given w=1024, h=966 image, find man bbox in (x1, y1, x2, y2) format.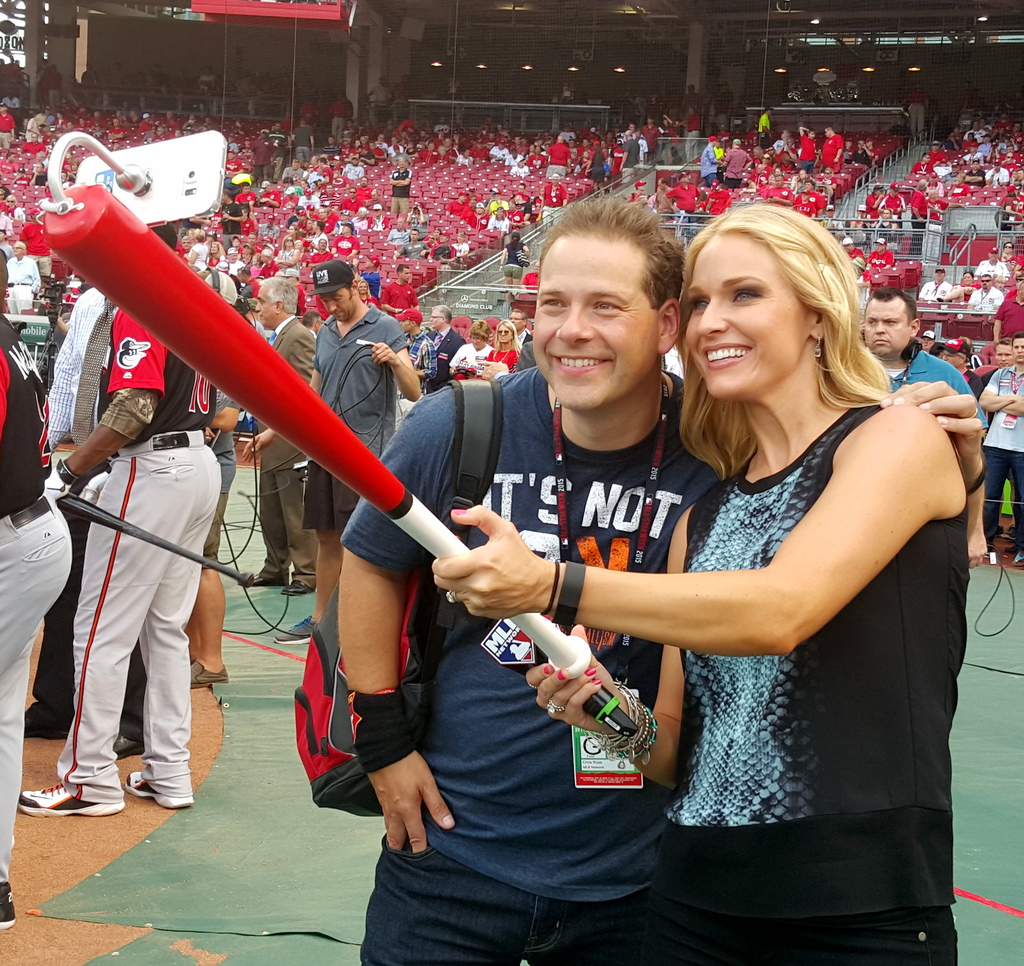
(332, 196, 674, 965).
